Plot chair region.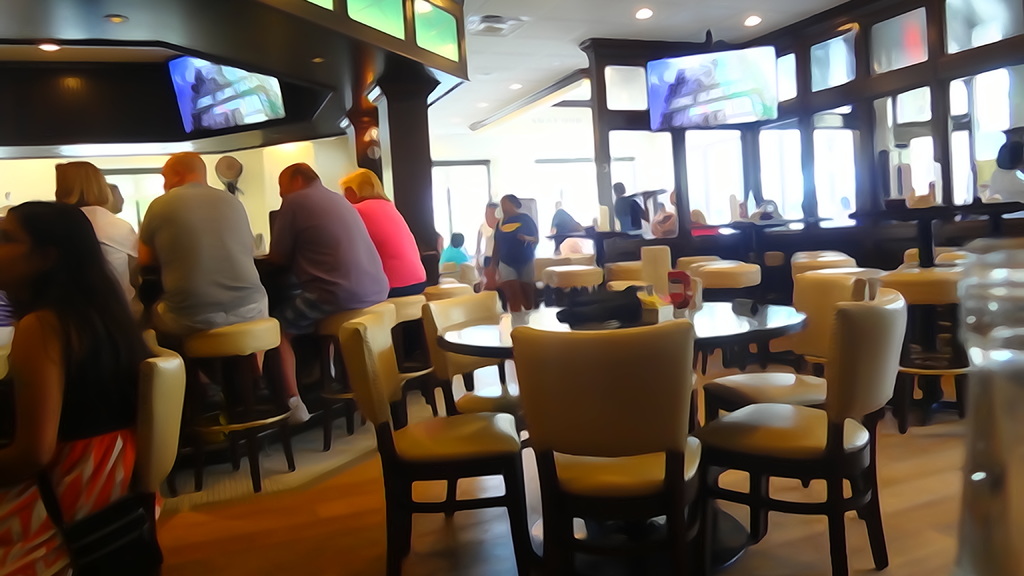
Plotted at <bbox>420, 289, 535, 513</bbox>.
